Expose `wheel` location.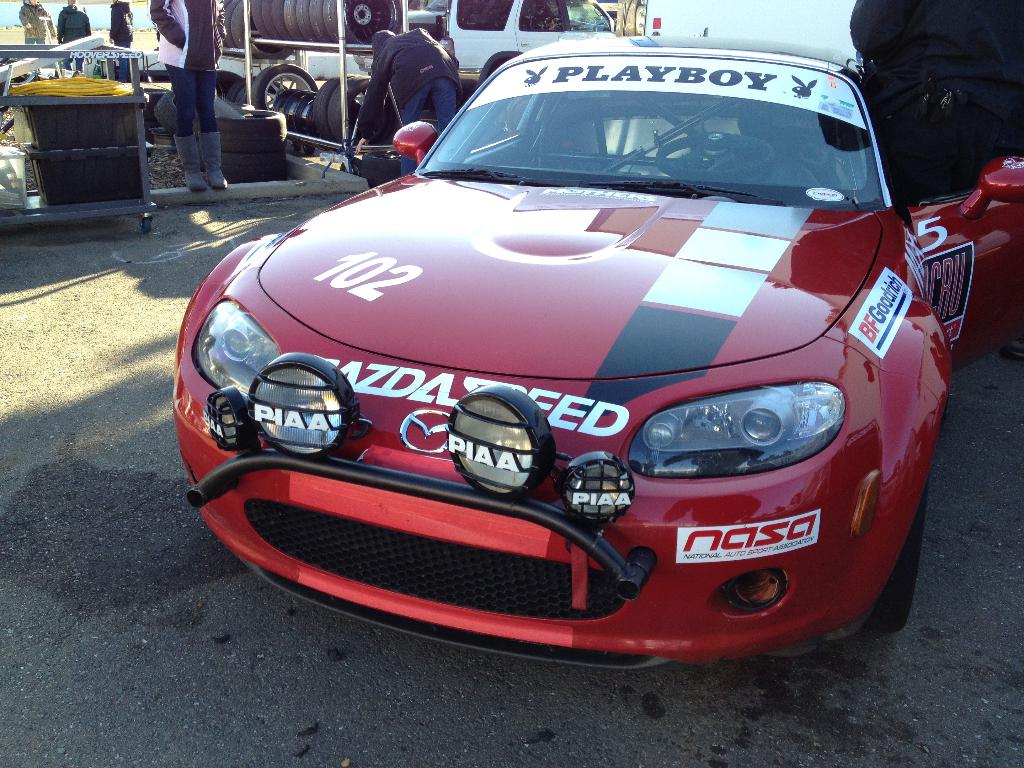
Exposed at x1=666 y1=134 x2=778 y2=180.
